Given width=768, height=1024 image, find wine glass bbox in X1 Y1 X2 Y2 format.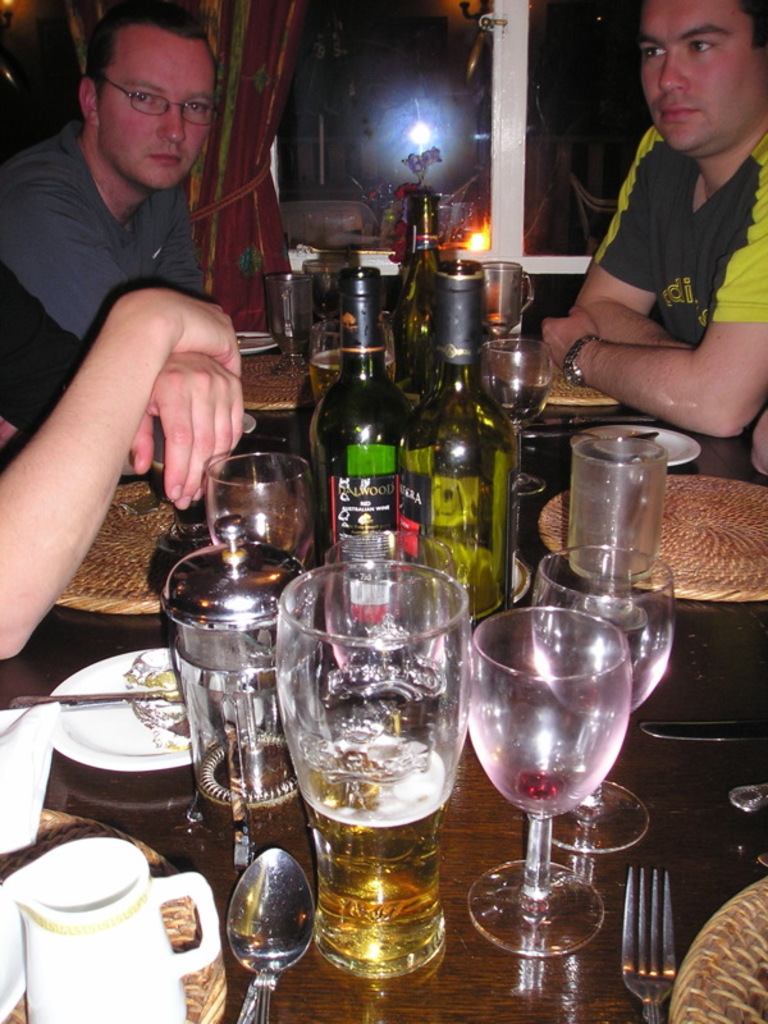
481 337 553 493.
